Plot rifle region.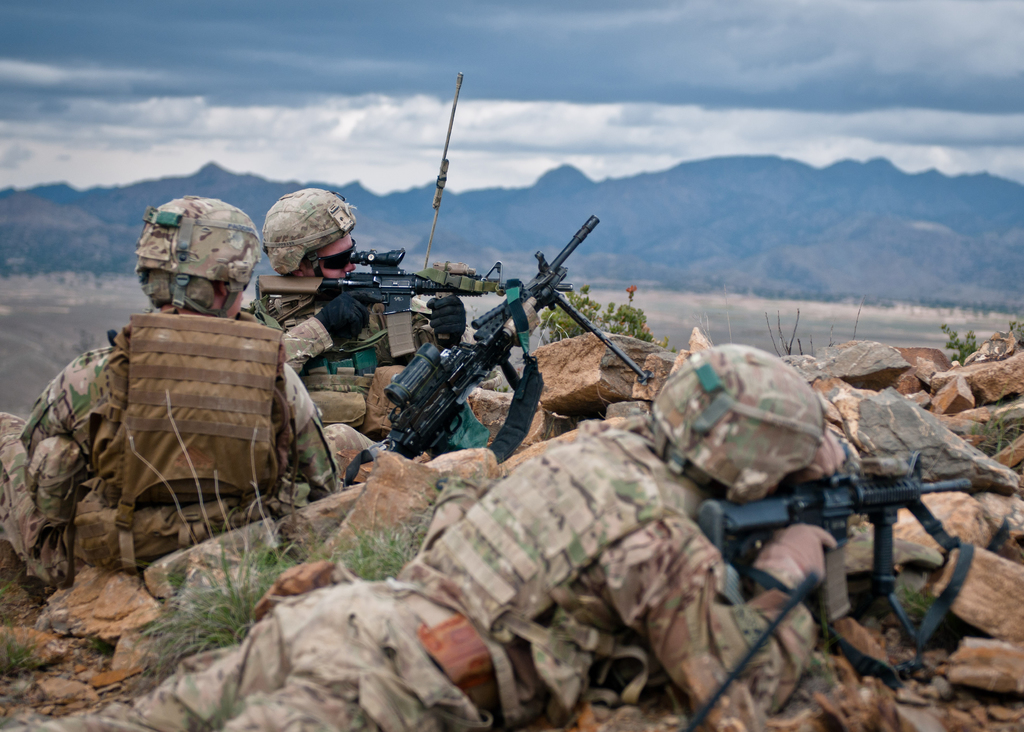
Plotted at box(257, 242, 520, 360).
